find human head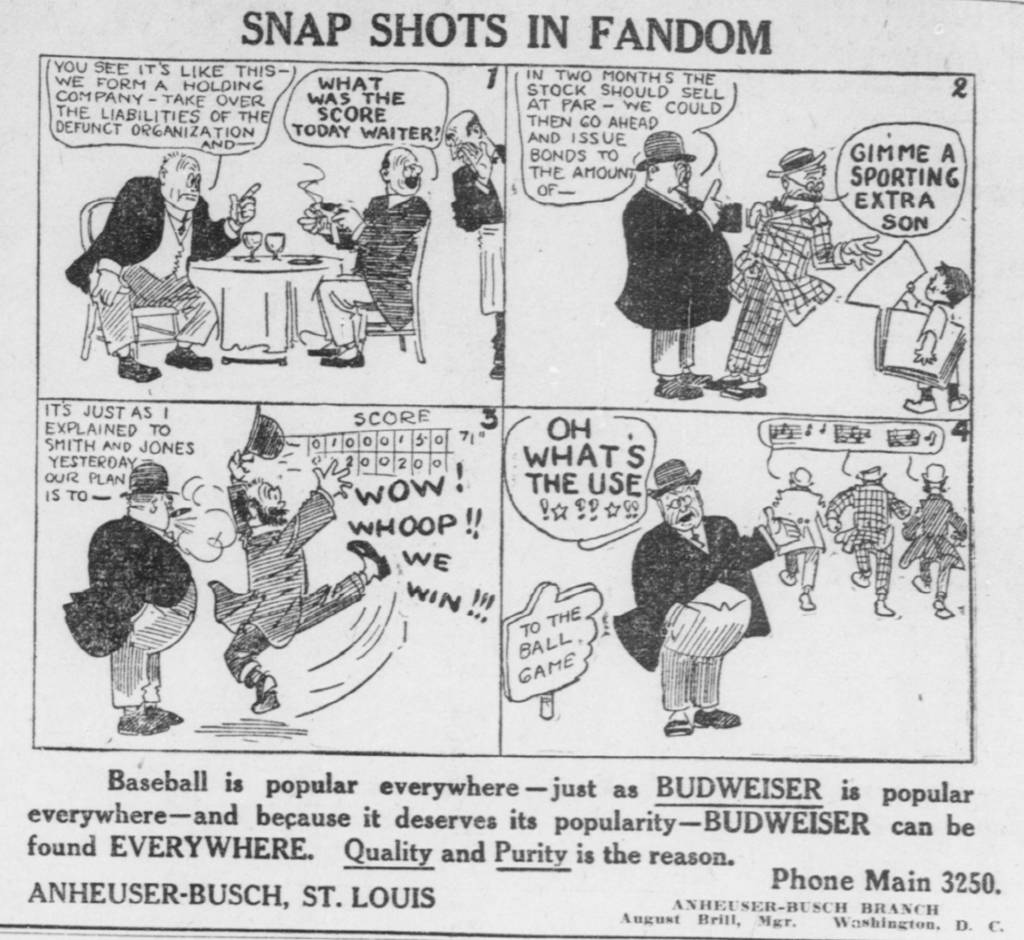
<region>657, 474, 709, 534</region>
